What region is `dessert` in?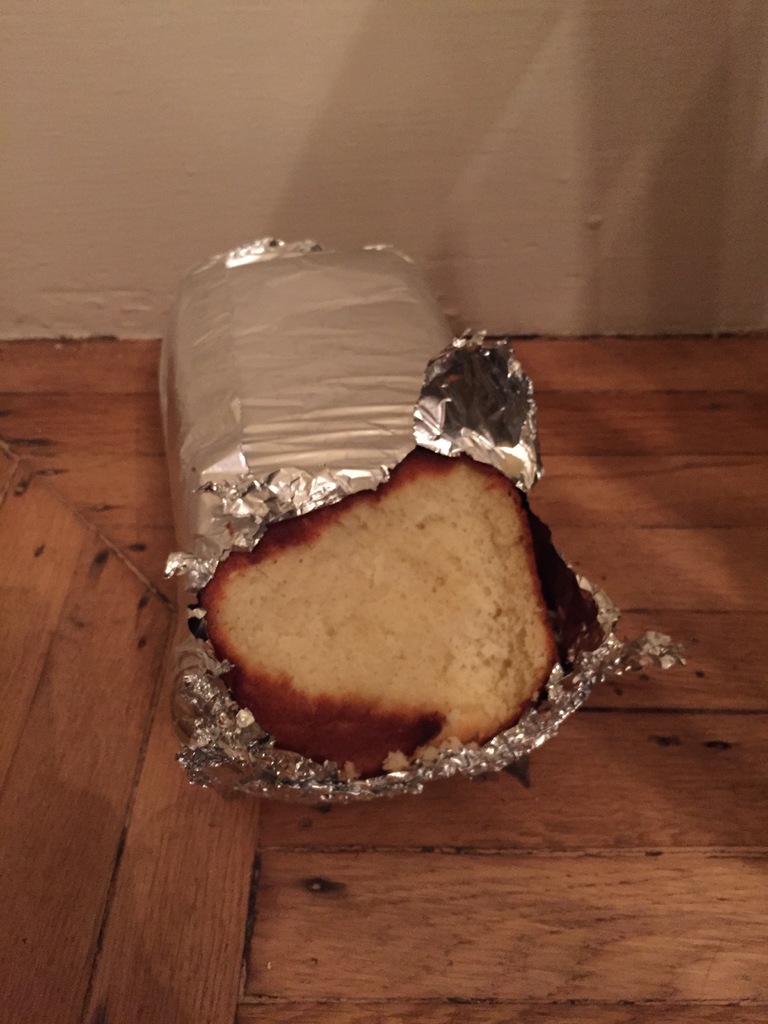
region(172, 452, 593, 787).
